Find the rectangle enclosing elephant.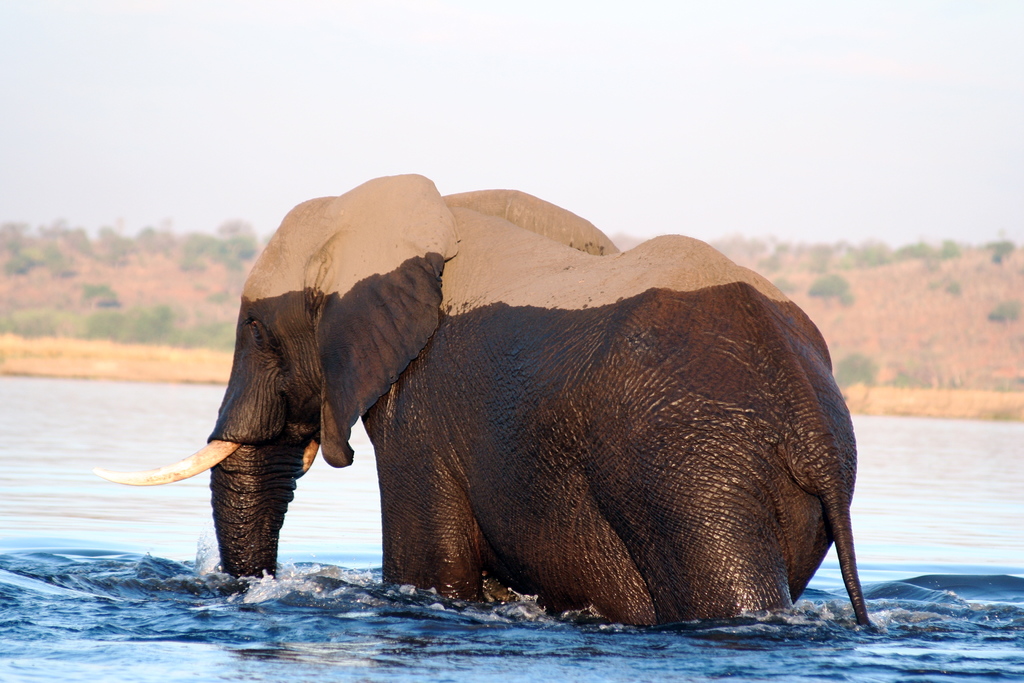
l=85, t=172, r=868, b=628.
